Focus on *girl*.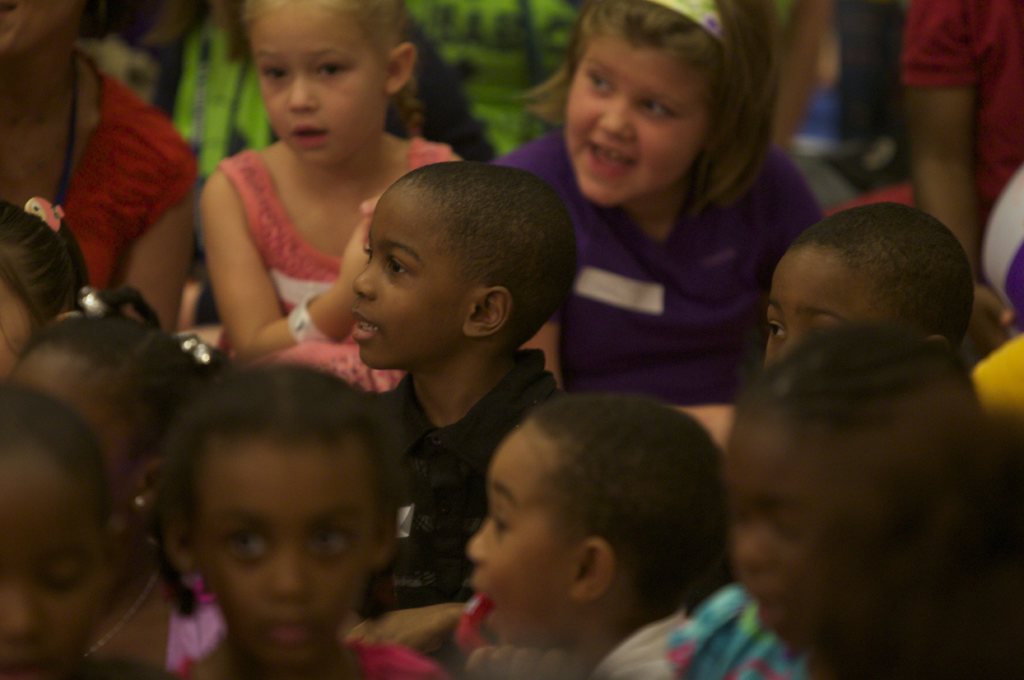
Focused at box=[145, 362, 435, 679].
